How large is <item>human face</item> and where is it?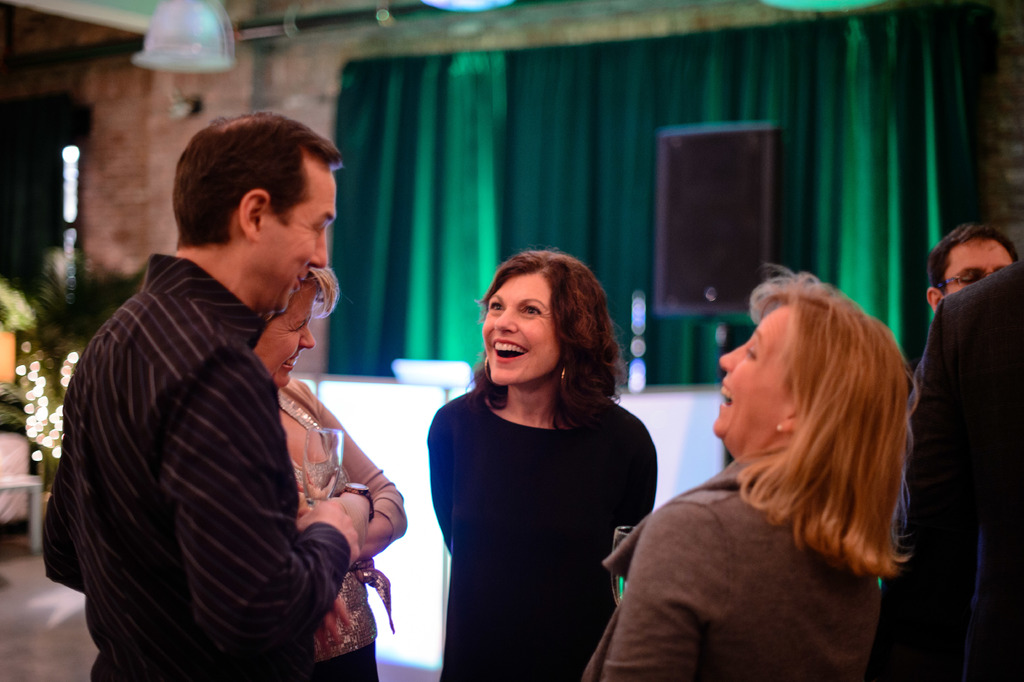
Bounding box: detection(716, 311, 785, 444).
